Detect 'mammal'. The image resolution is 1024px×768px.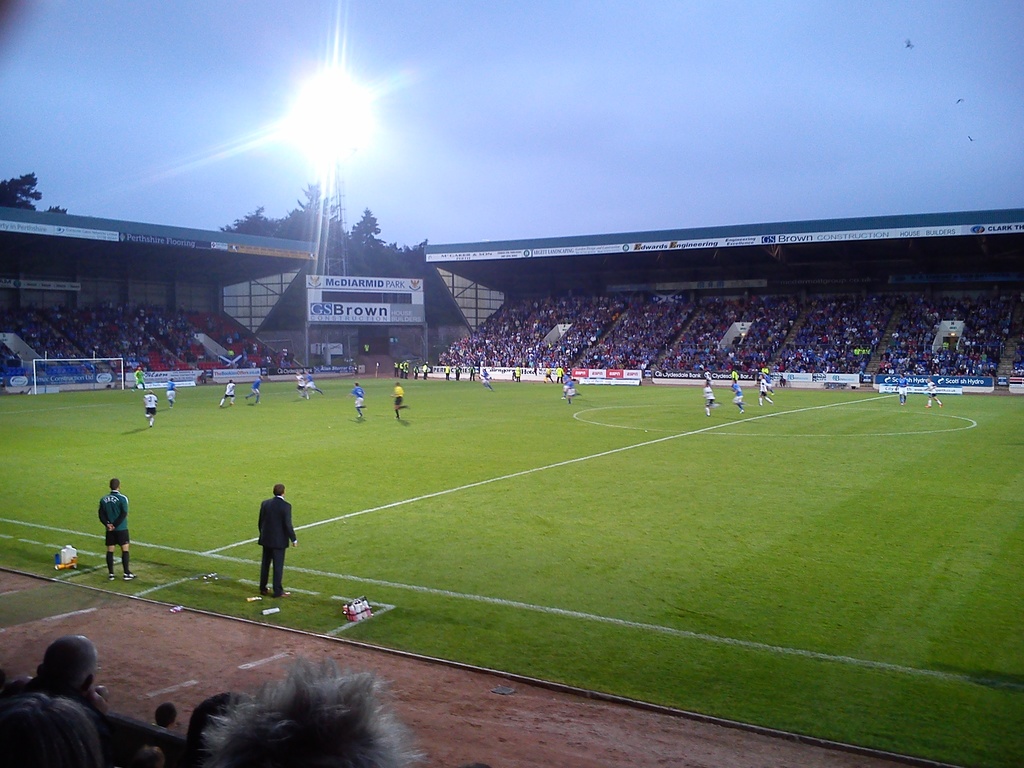
select_region(144, 389, 157, 426).
